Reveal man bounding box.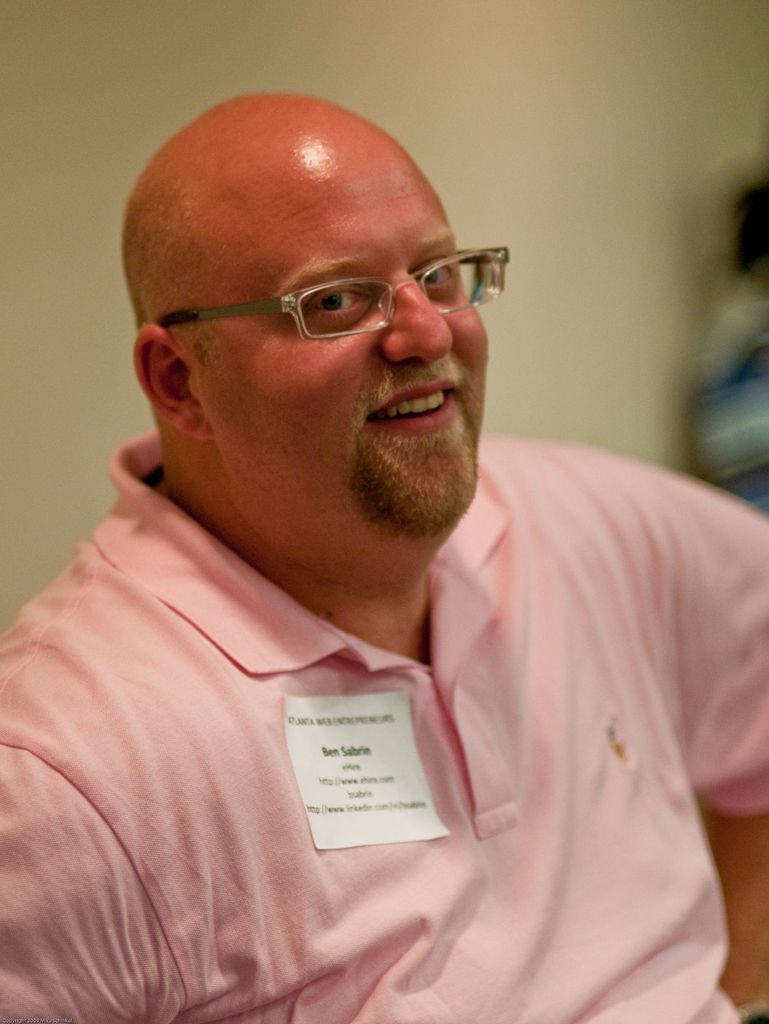
Revealed: (x1=0, y1=96, x2=768, y2=1023).
